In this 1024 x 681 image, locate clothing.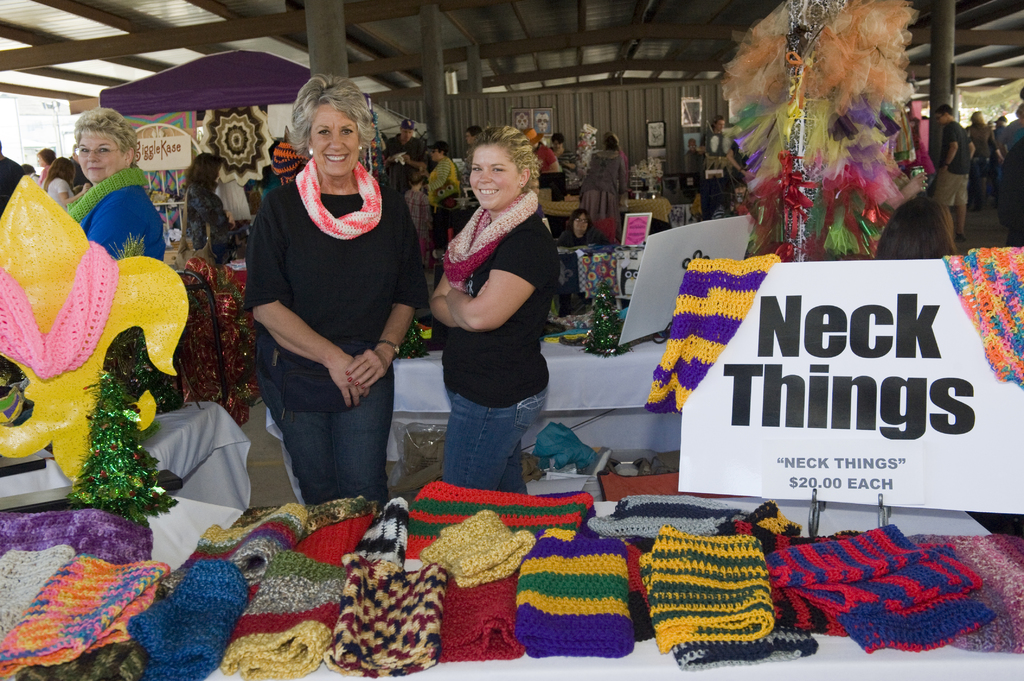
Bounding box: (x1=703, y1=130, x2=726, y2=209).
